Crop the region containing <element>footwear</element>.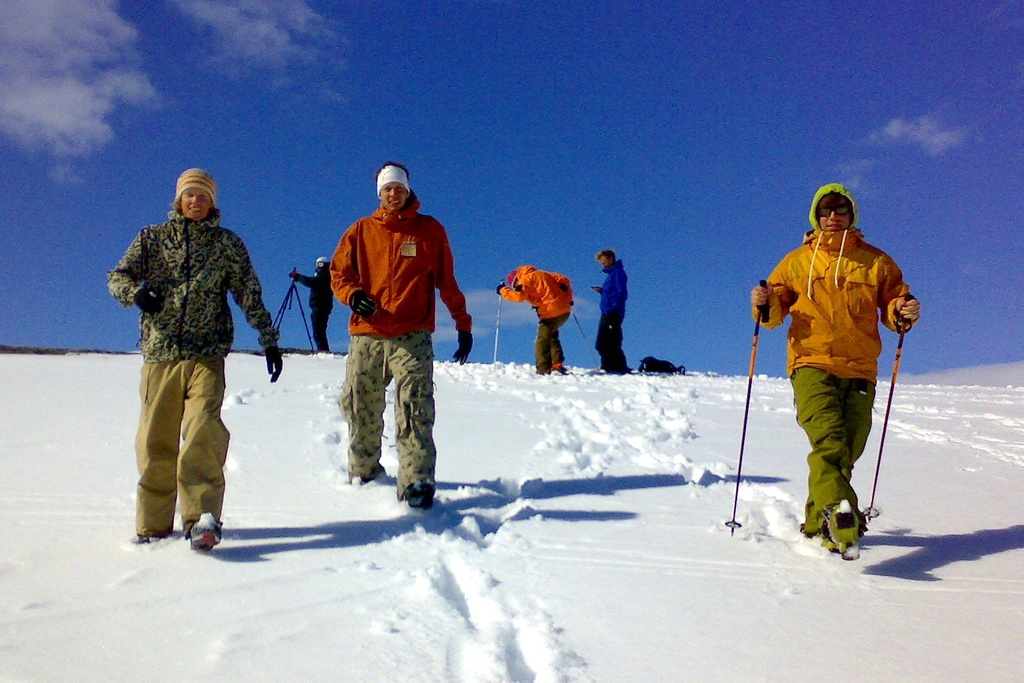
Crop region: bbox=[551, 362, 564, 373].
